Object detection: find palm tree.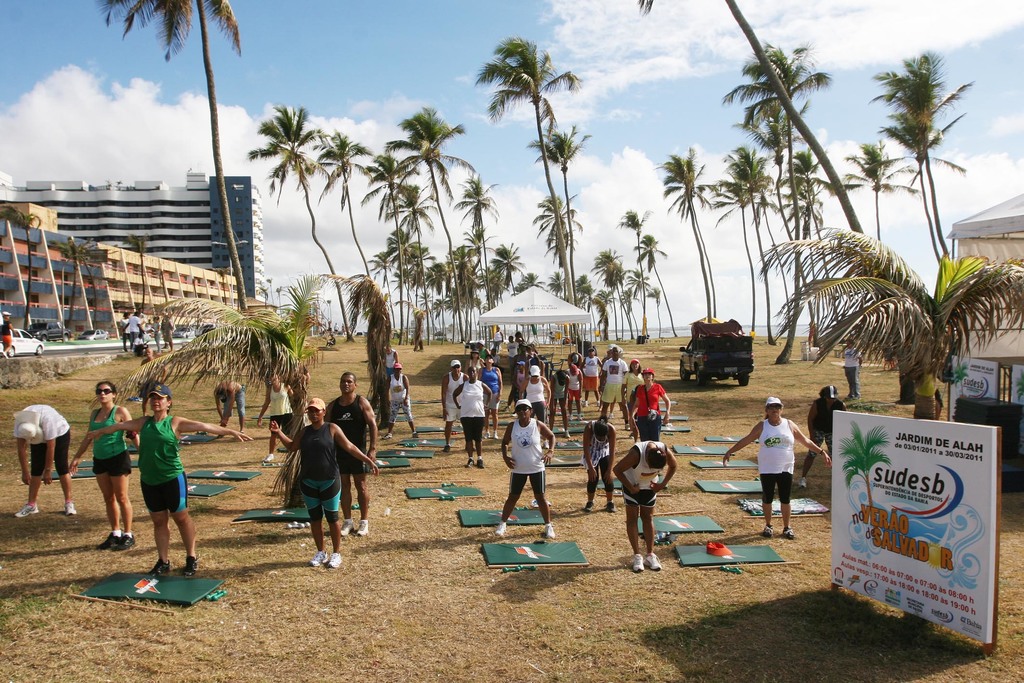
left=881, top=56, right=979, bottom=305.
